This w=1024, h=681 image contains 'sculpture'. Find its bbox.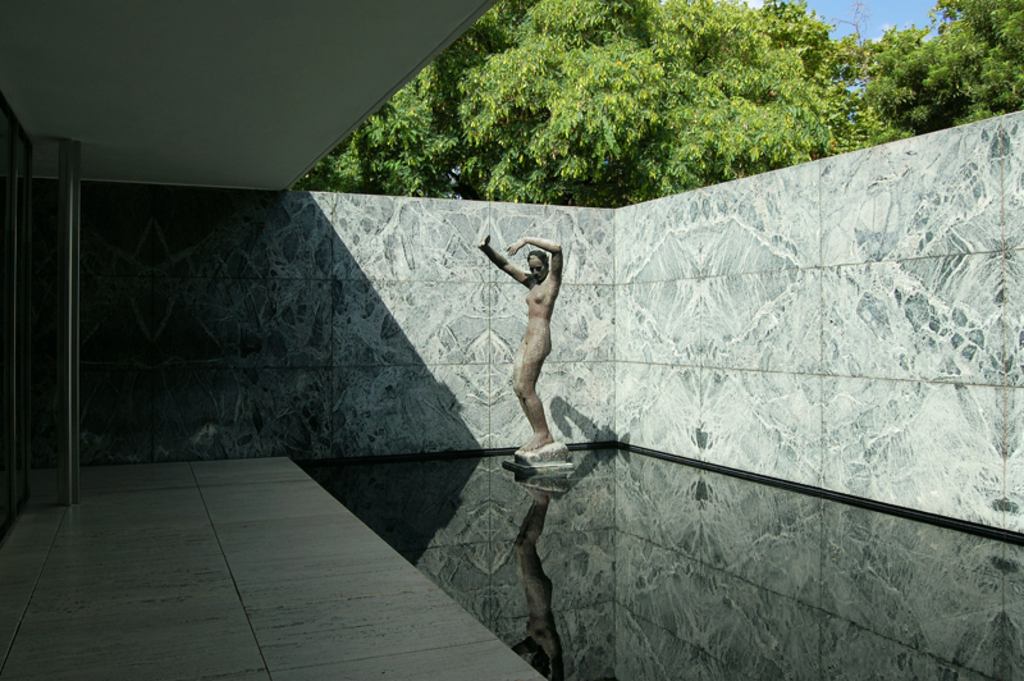
Rect(483, 211, 584, 465).
